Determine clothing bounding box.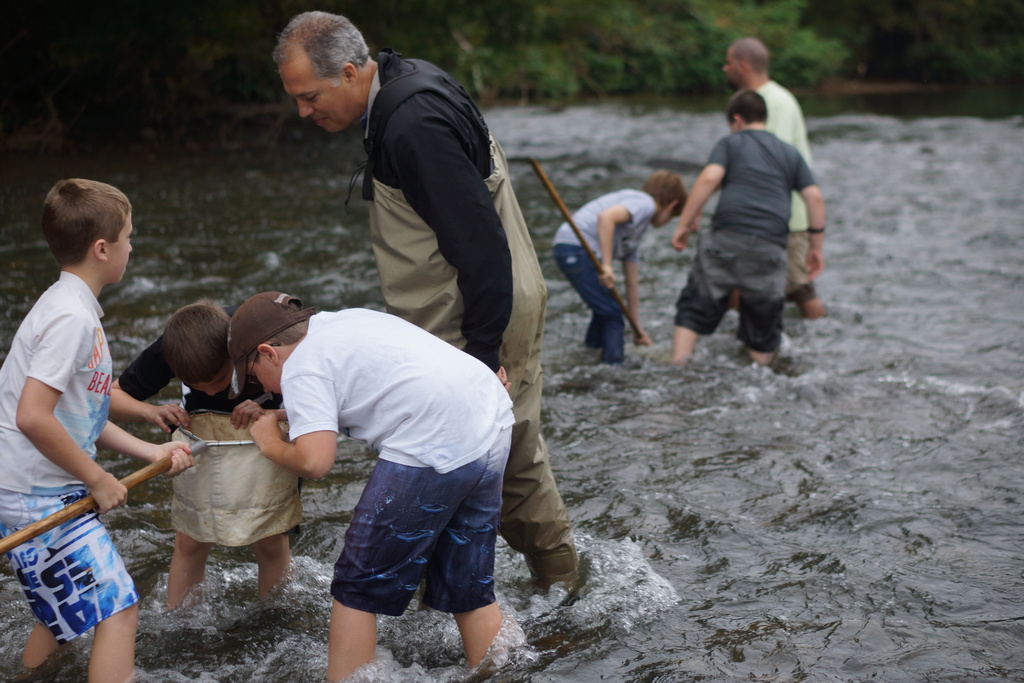
Determined: 110 325 315 561.
